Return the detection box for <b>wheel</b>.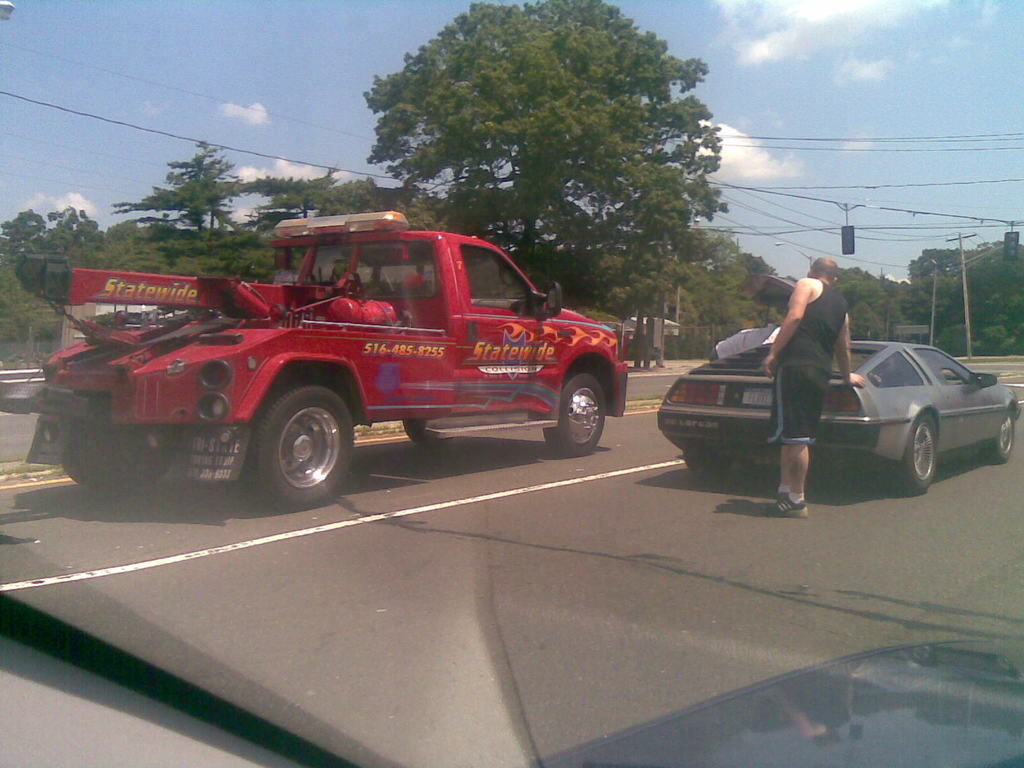
bbox(244, 387, 342, 495).
